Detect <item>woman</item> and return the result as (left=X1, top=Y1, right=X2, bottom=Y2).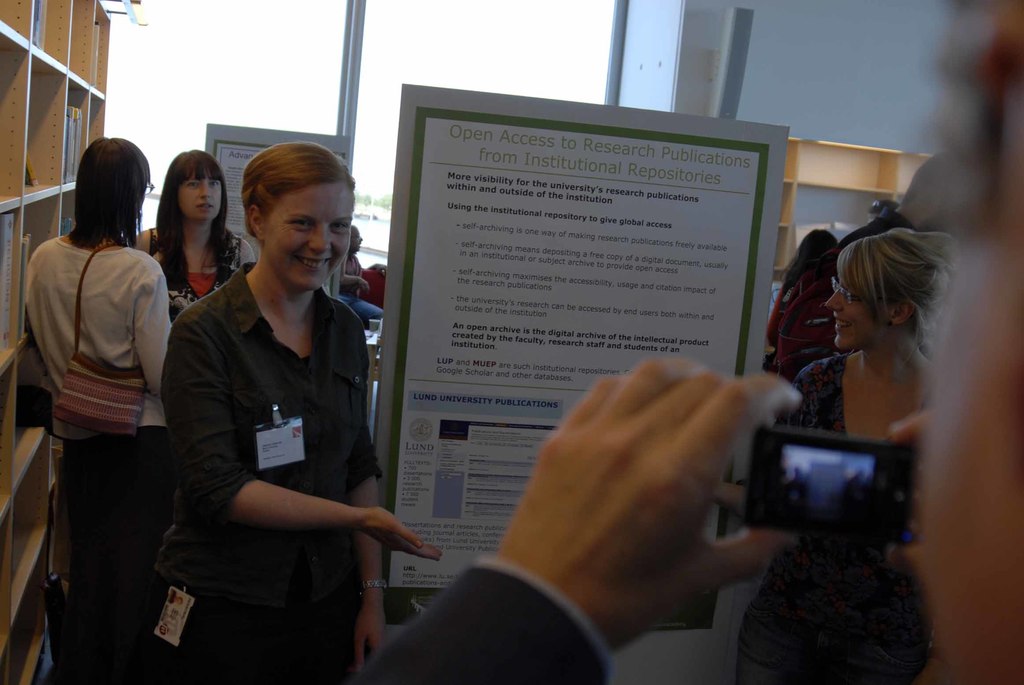
(left=735, top=224, right=961, bottom=684).
